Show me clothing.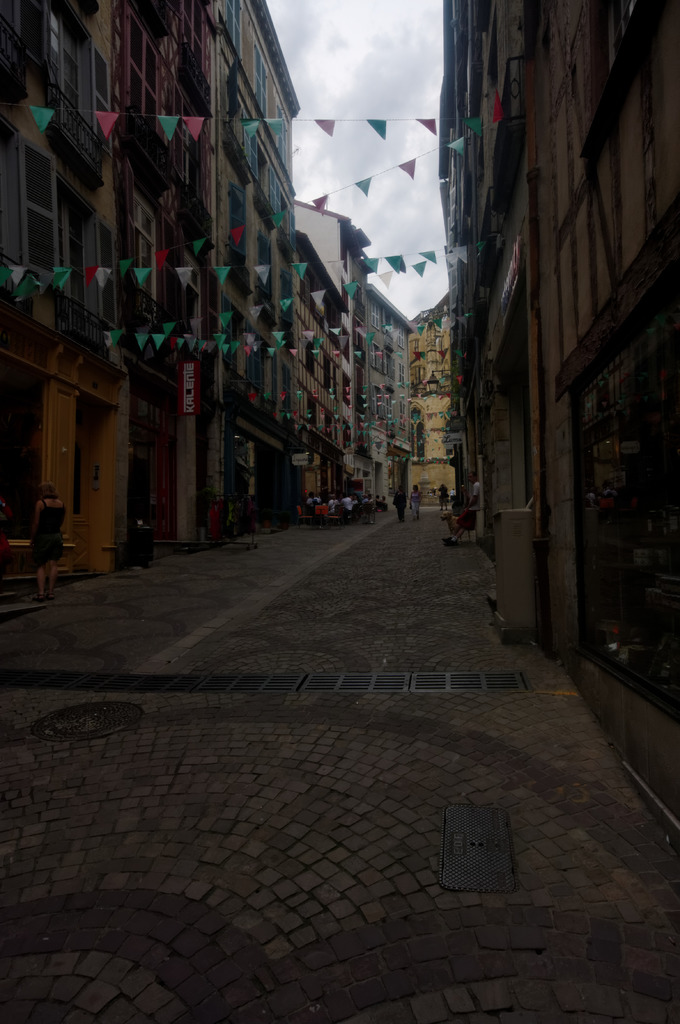
clothing is here: BBox(380, 499, 387, 508).
